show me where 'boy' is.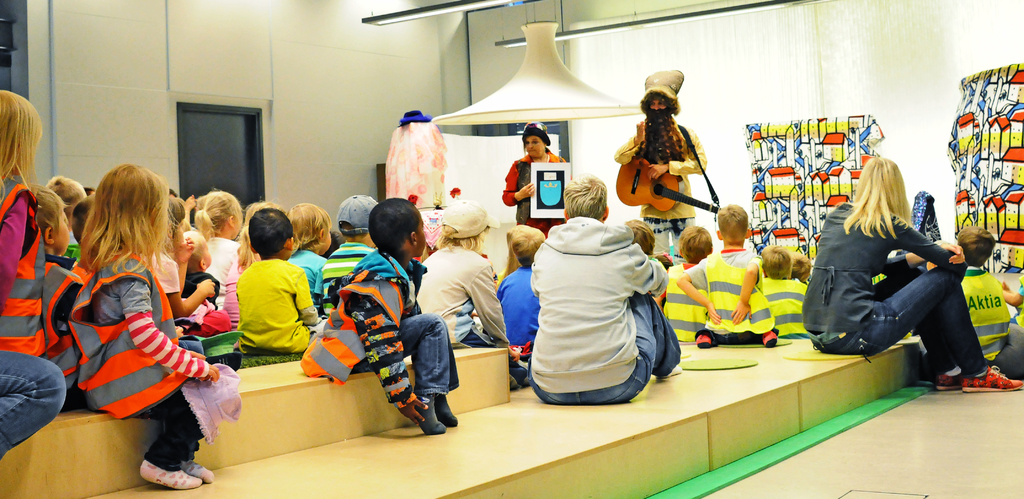
'boy' is at {"x1": 660, "y1": 225, "x2": 707, "y2": 348}.
